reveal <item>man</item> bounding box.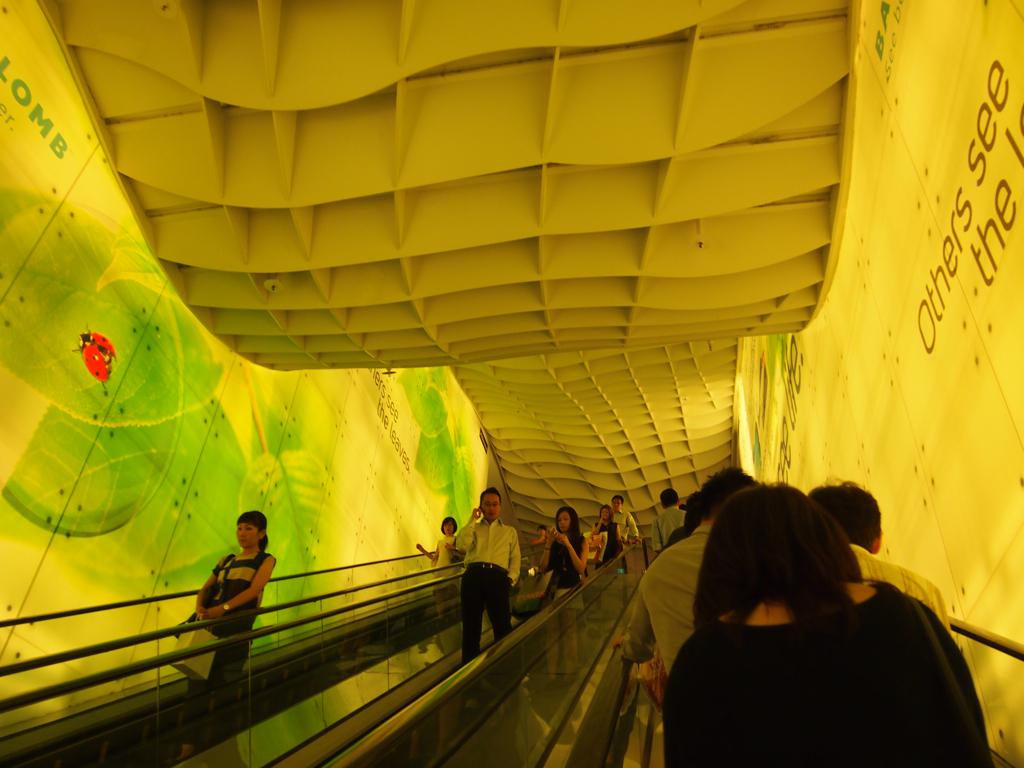
Revealed: box=[654, 479, 693, 556].
